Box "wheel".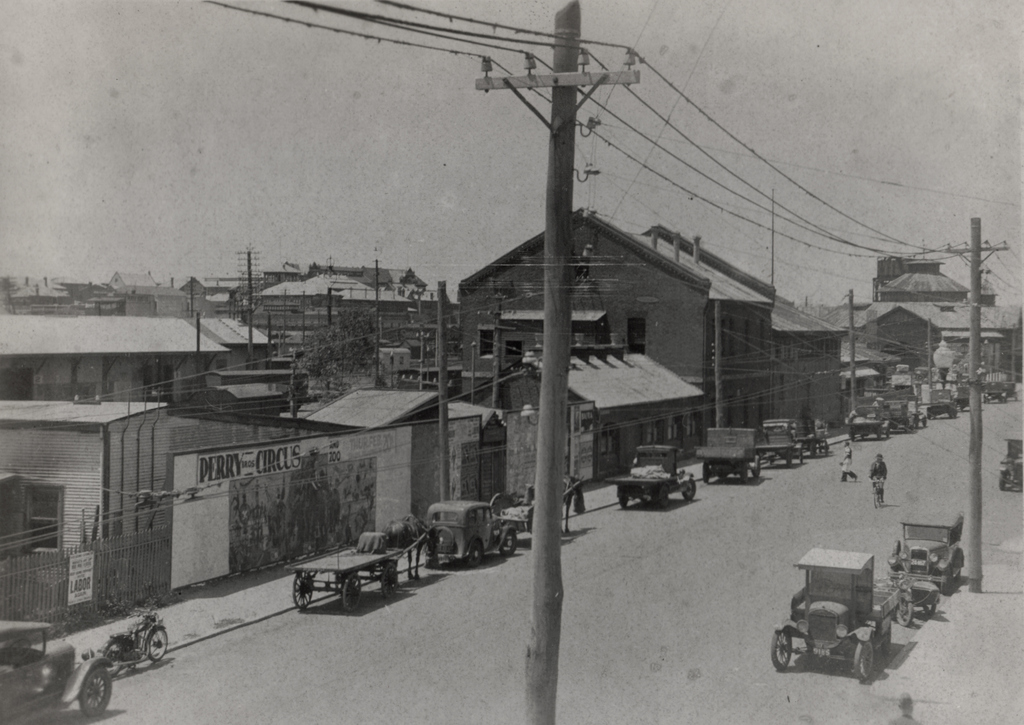
[998,468,1010,492].
